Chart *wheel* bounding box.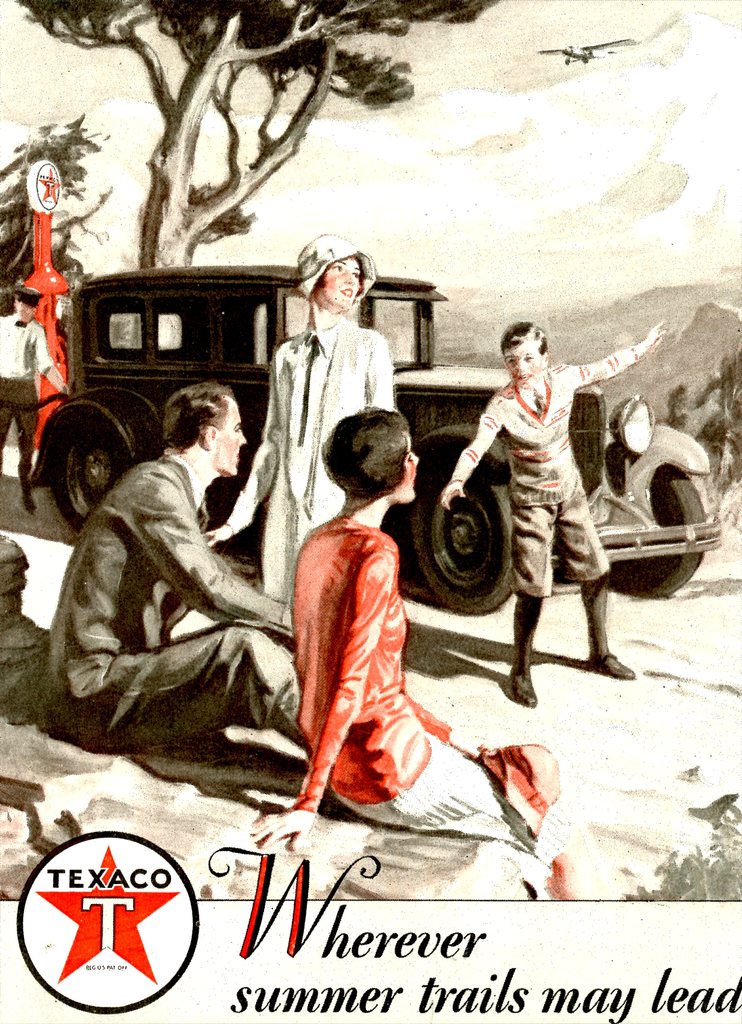
Charted: box(596, 466, 736, 598).
